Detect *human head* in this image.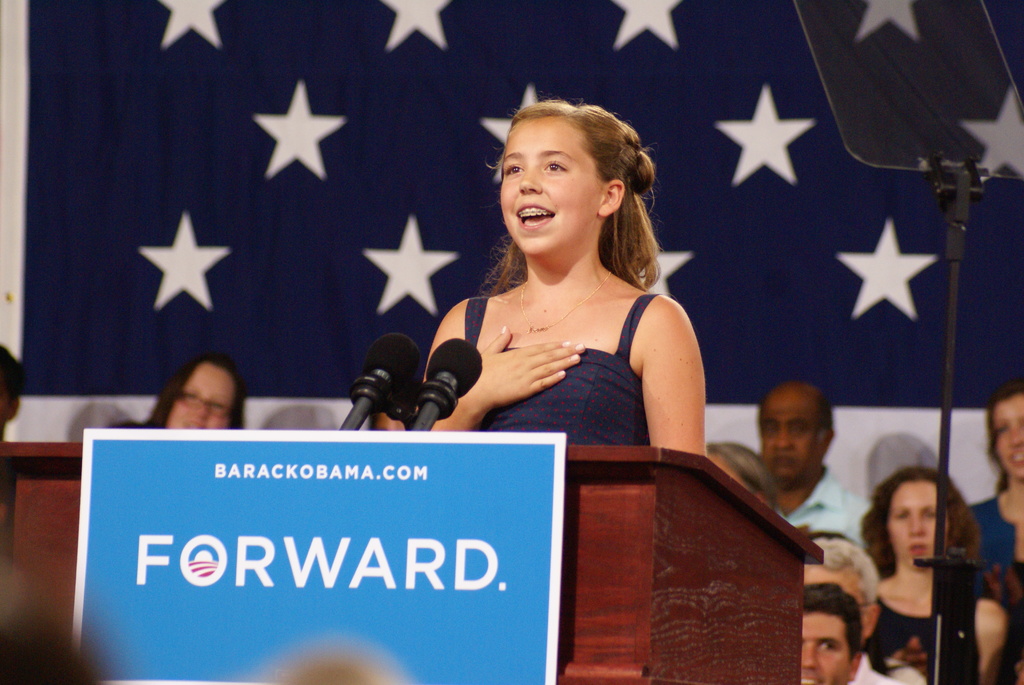
Detection: detection(490, 95, 653, 241).
